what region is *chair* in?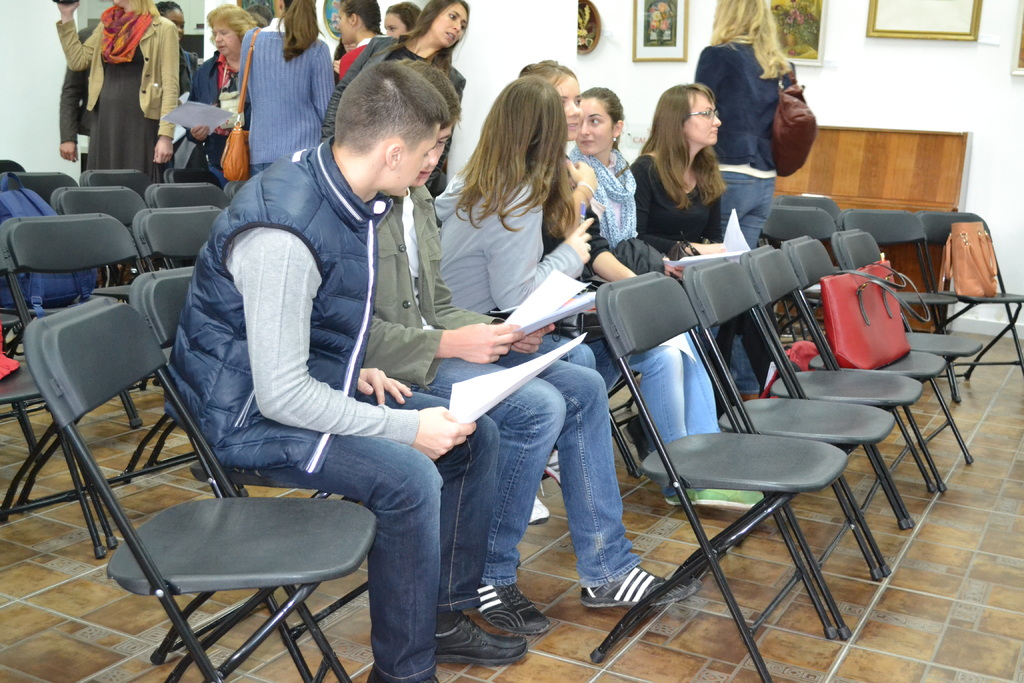
51:187:149:424.
